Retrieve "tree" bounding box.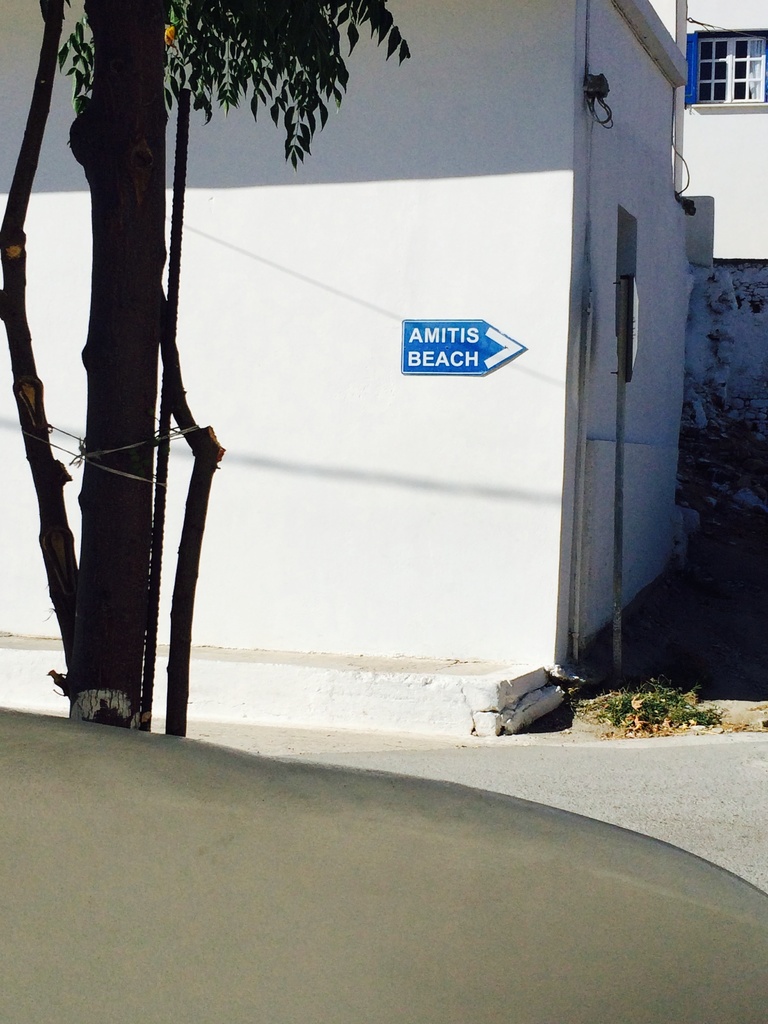
Bounding box: 3:0:404:737.
